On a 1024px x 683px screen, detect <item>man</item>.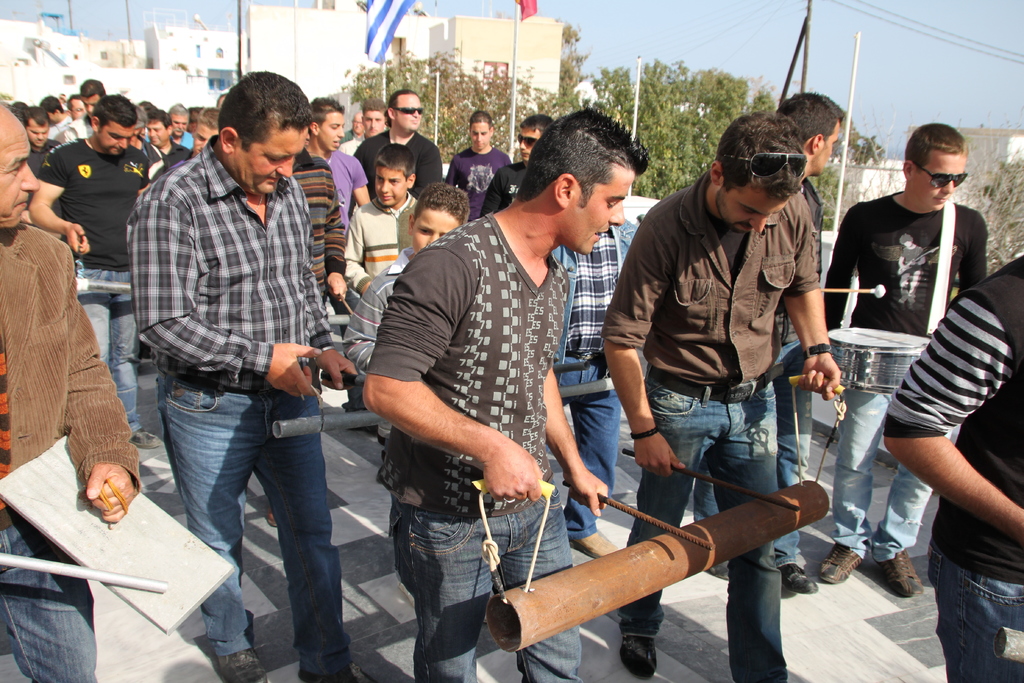
812/120/986/597.
